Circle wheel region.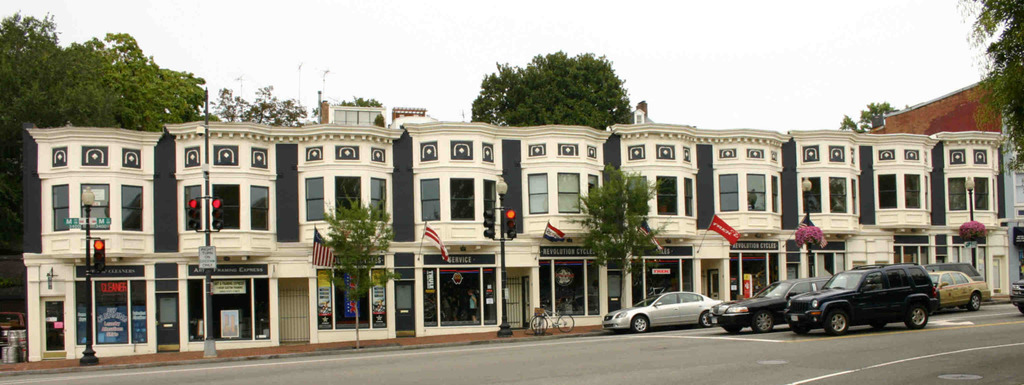
Region: 753,311,771,334.
